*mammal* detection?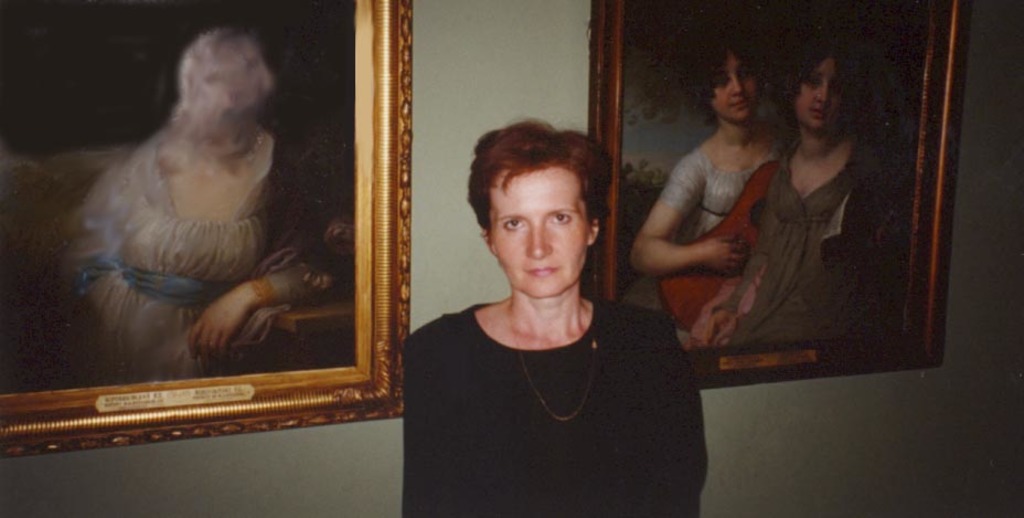
bbox=[67, 21, 328, 382]
